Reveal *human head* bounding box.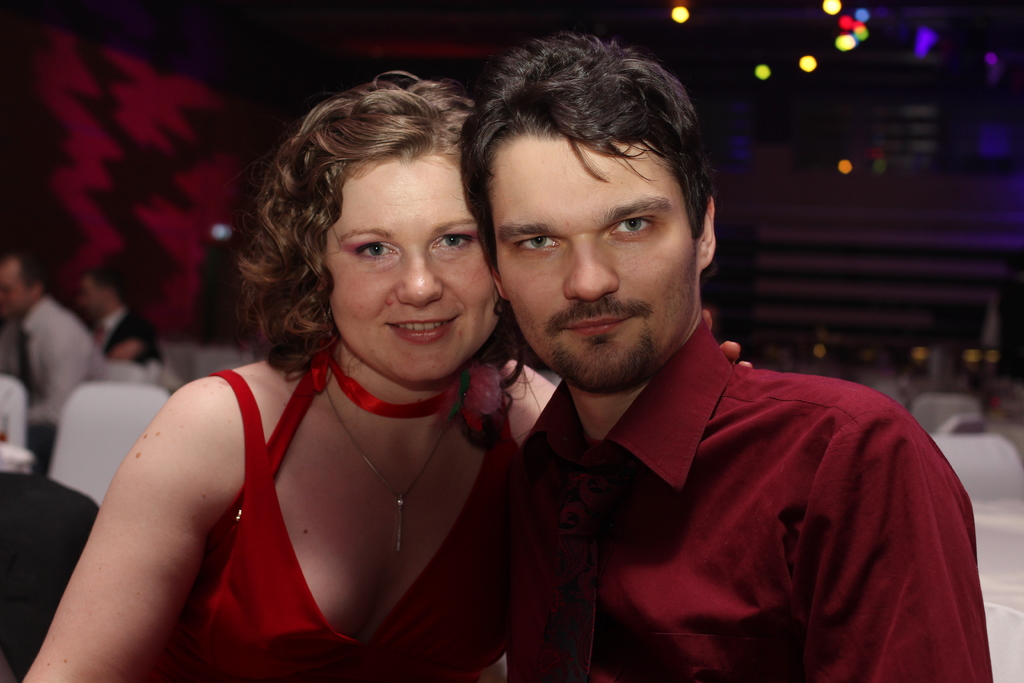
Revealed: {"left": 72, "top": 270, "right": 118, "bottom": 323}.
